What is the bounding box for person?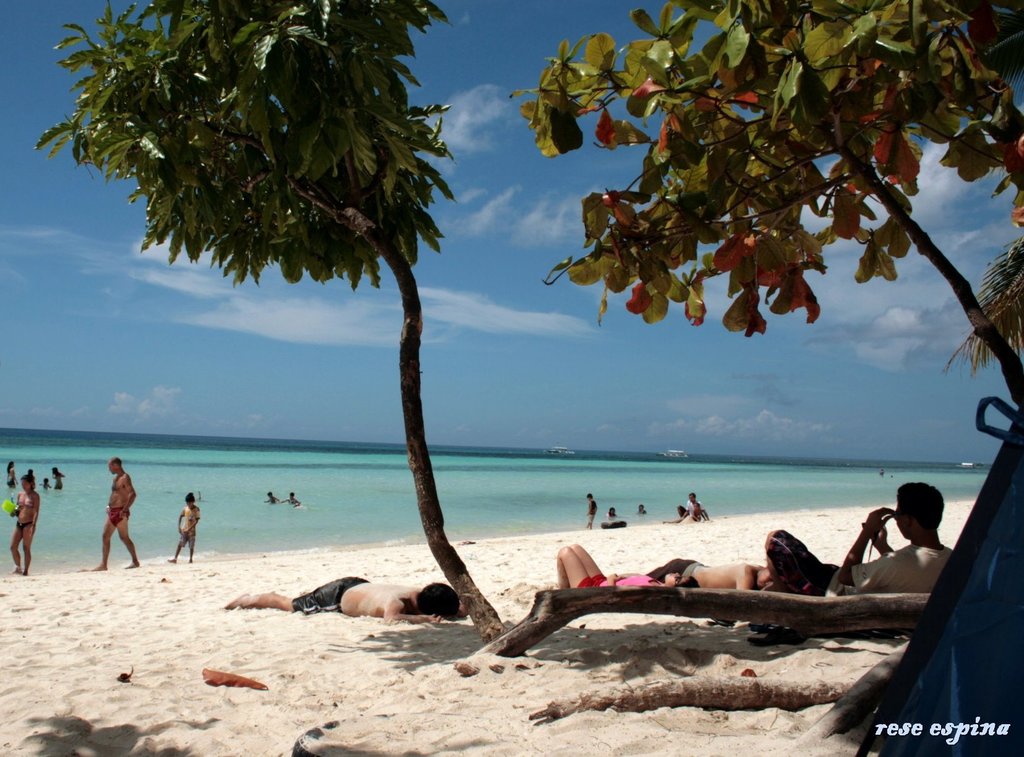
<bbox>9, 474, 40, 574</bbox>.
